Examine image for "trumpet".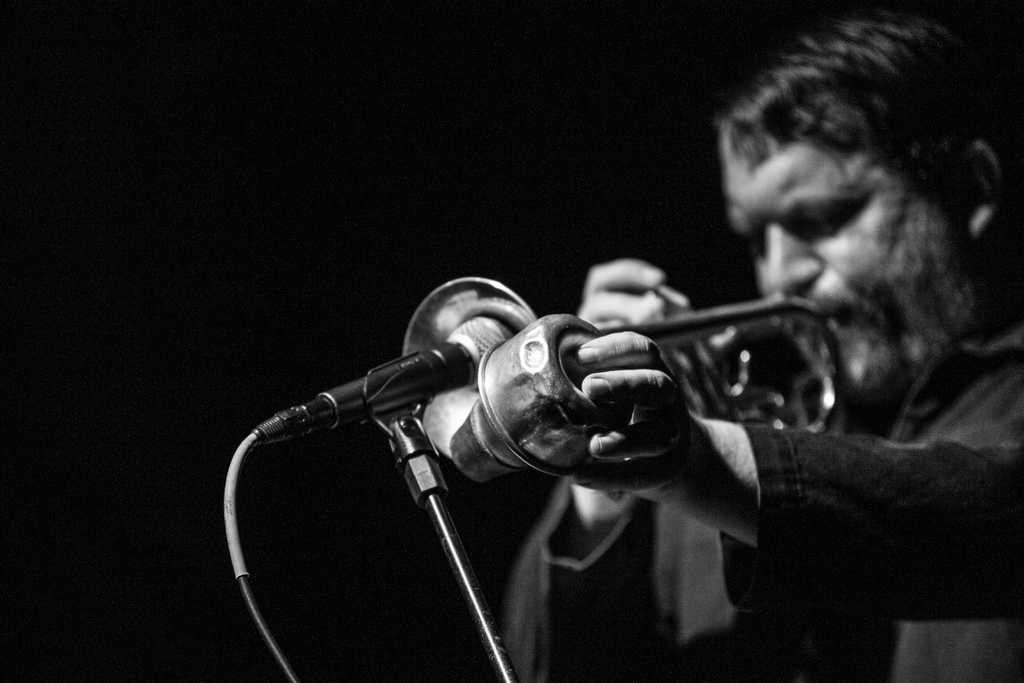
Examination result: [x1=399, y1=276, x2=840, y2=482].
